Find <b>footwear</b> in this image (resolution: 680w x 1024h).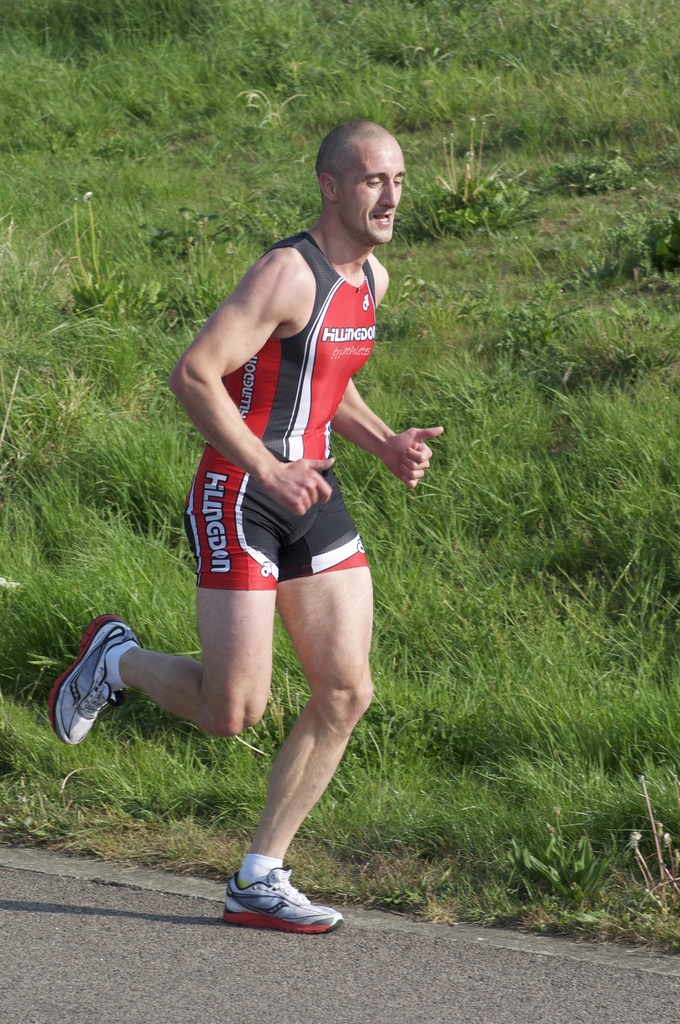
BBox(47, 615, 142, 746).
